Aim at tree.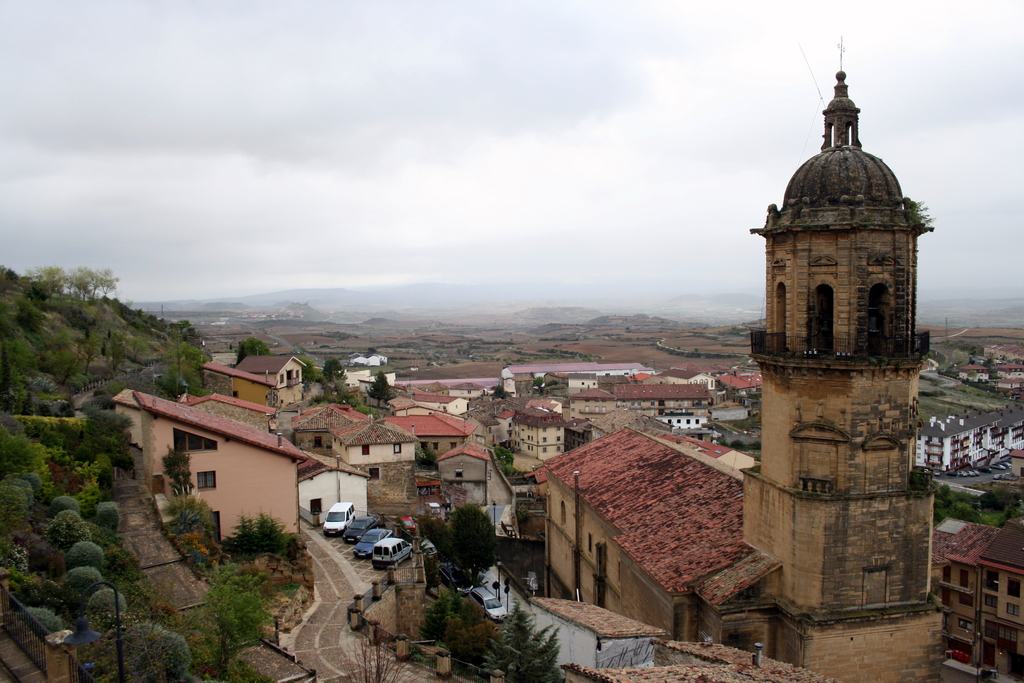
Aimed at (left=199, top=557, right=273, bottom=682).
